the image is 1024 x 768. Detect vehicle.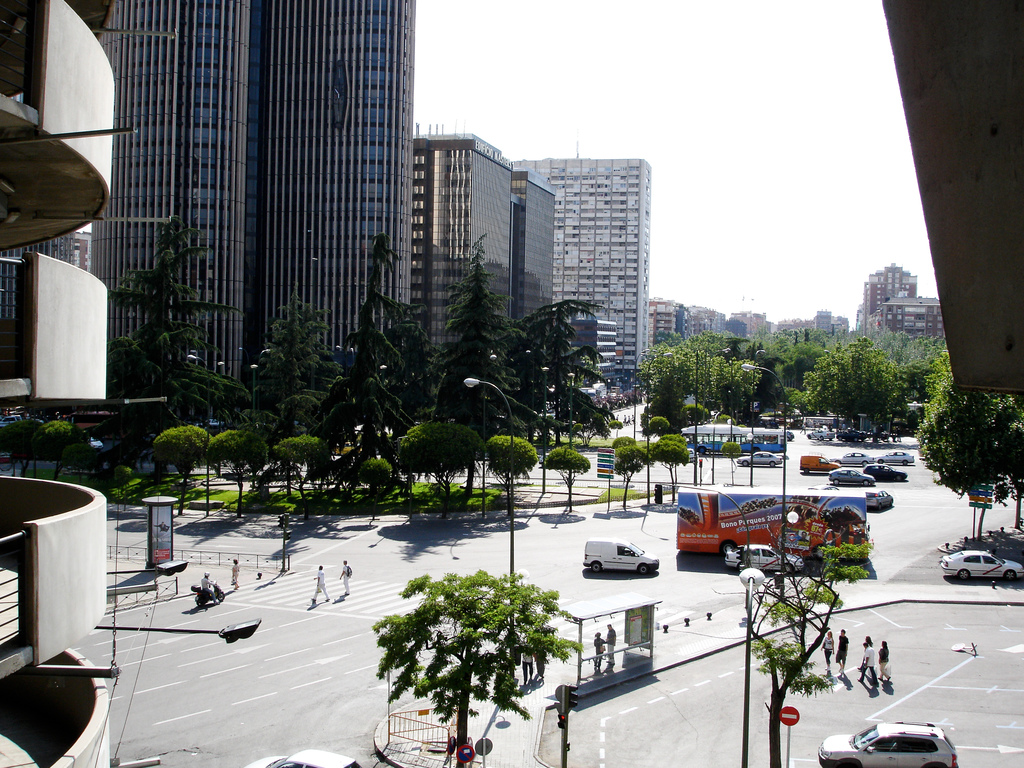
Detection: <box>687,424,779,454</box>.
